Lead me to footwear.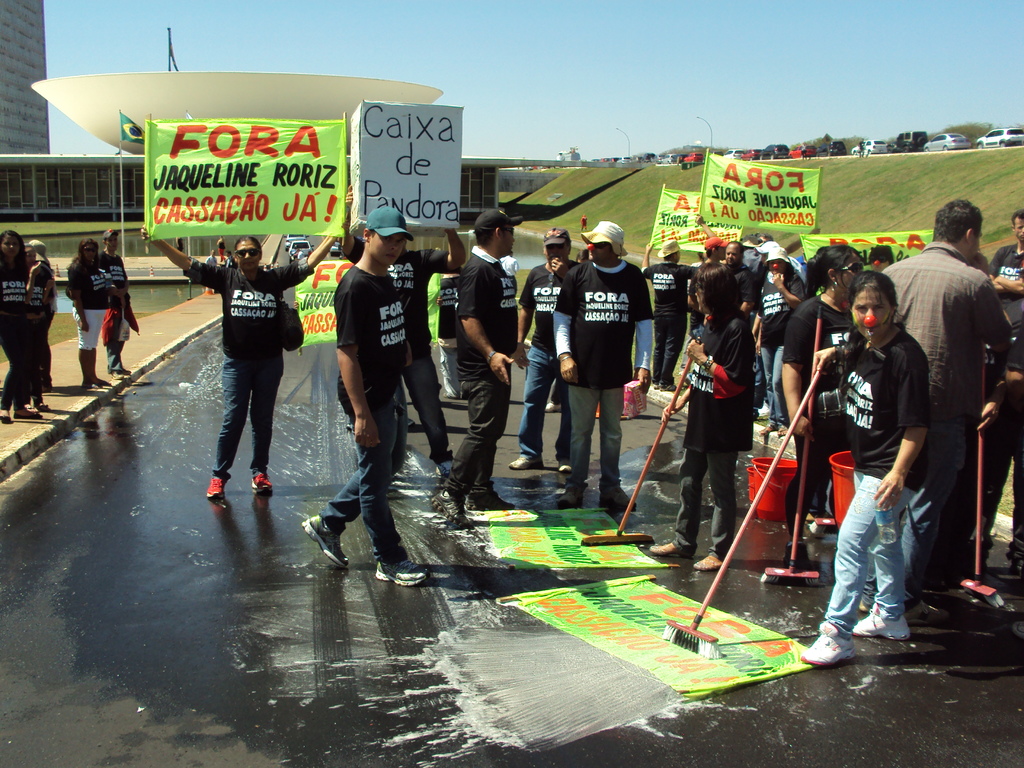
Lead to Rect(442, 385, 464, 399).
